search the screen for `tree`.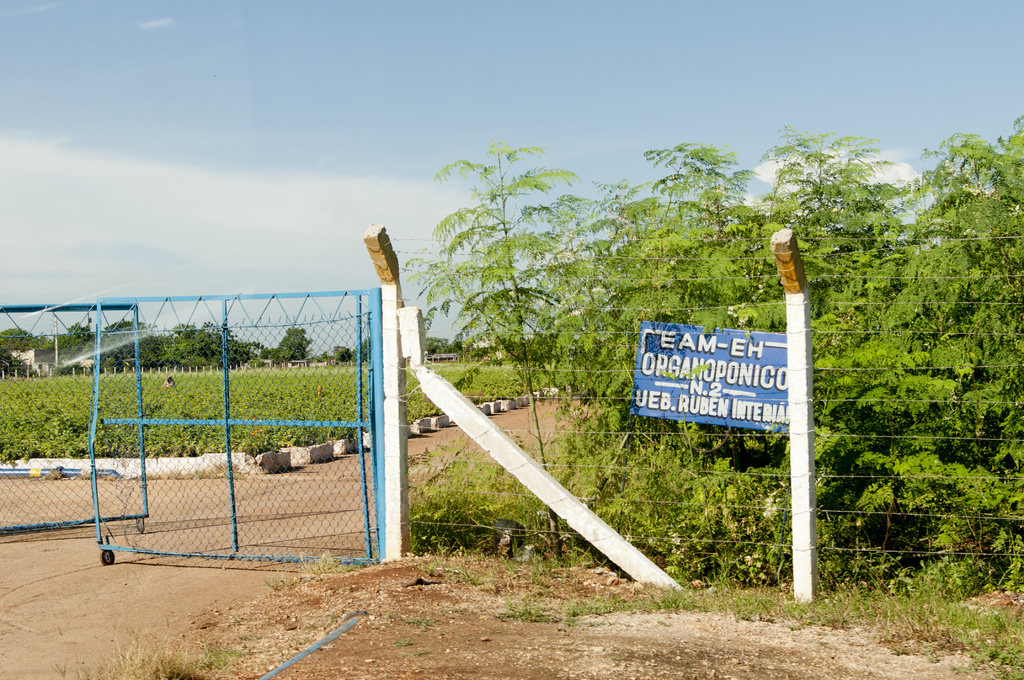
Found at (351,338,367,363).
